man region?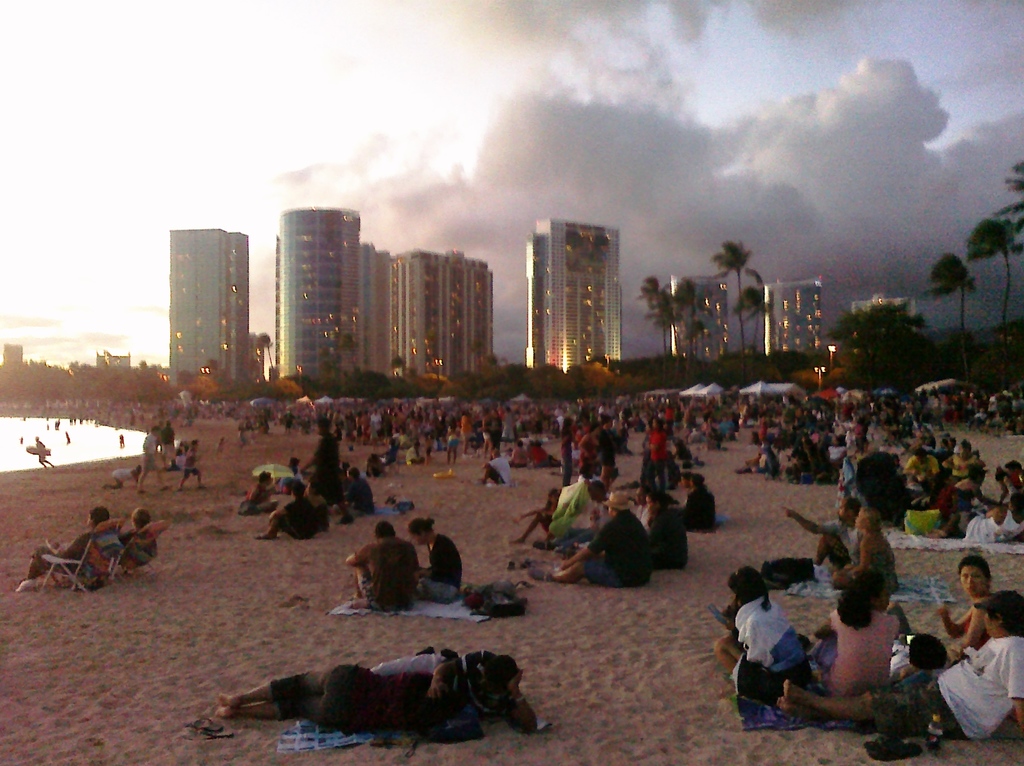
l=770, t=589, r=1023, b=739
